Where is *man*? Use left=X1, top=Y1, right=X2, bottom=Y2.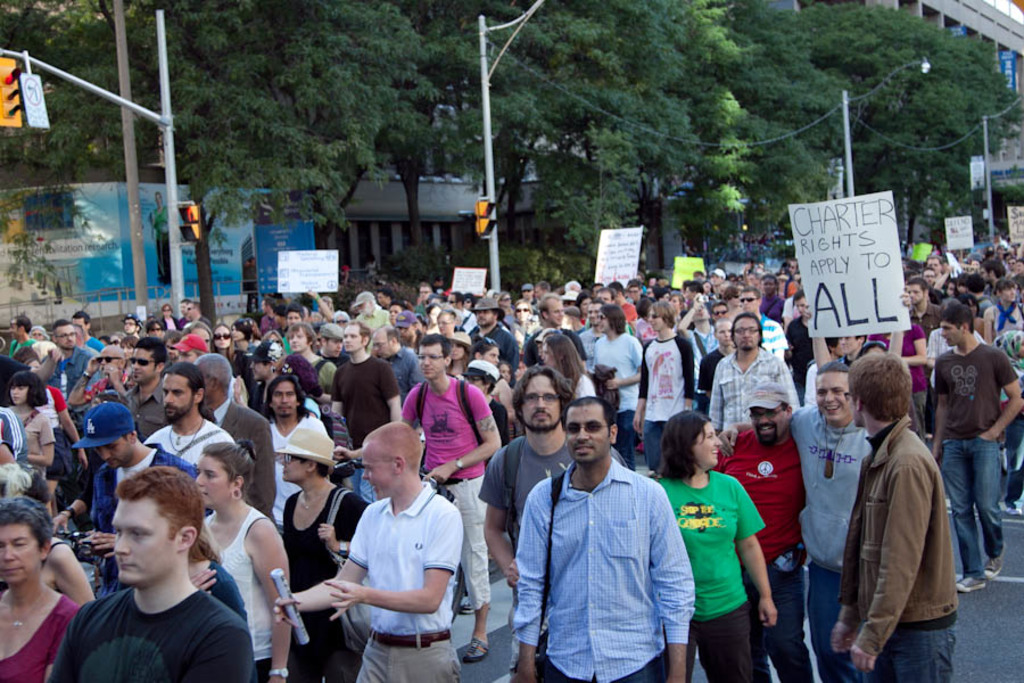
left=720, top=364, right=873, bottom=682.
